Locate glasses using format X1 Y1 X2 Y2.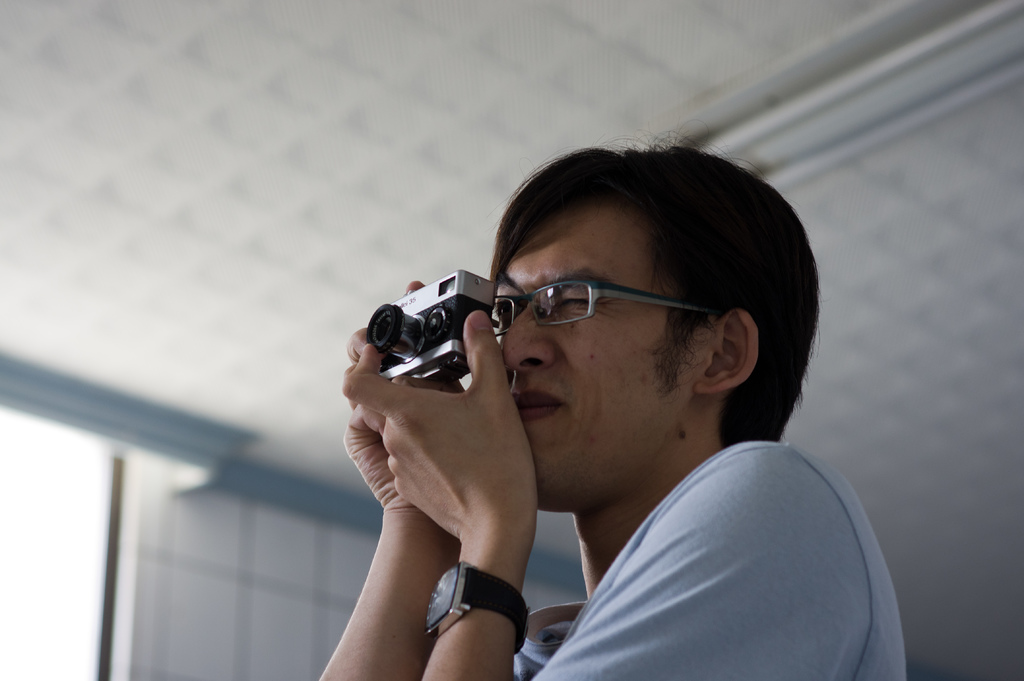
489 281 714 337.
